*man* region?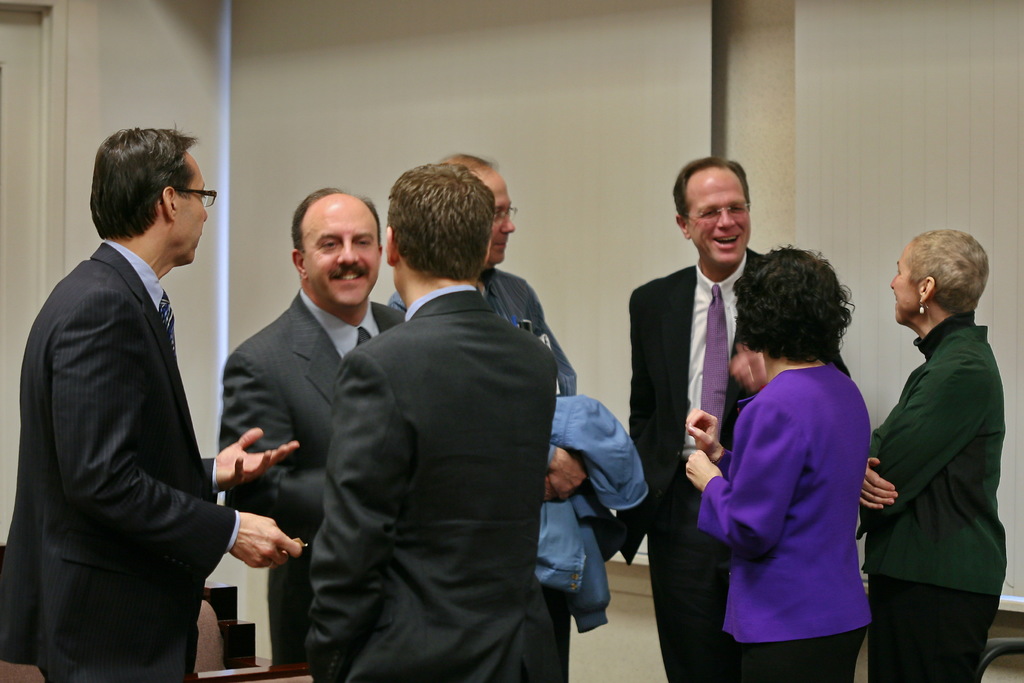
<region>0, 122, 301, 682</region>
